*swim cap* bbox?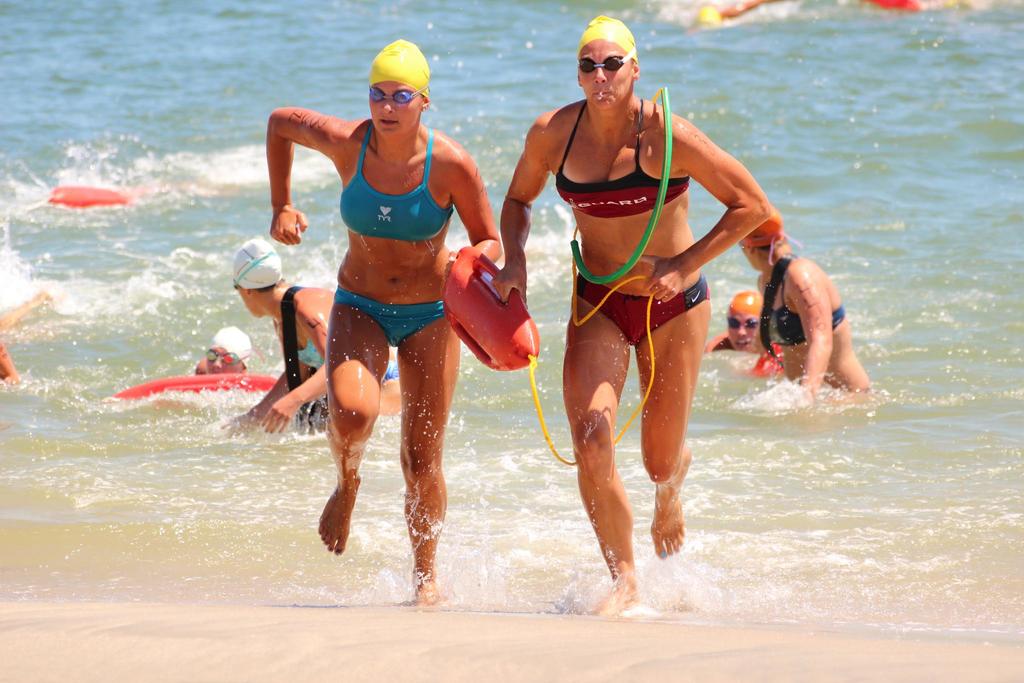
(577,13,634,61)
